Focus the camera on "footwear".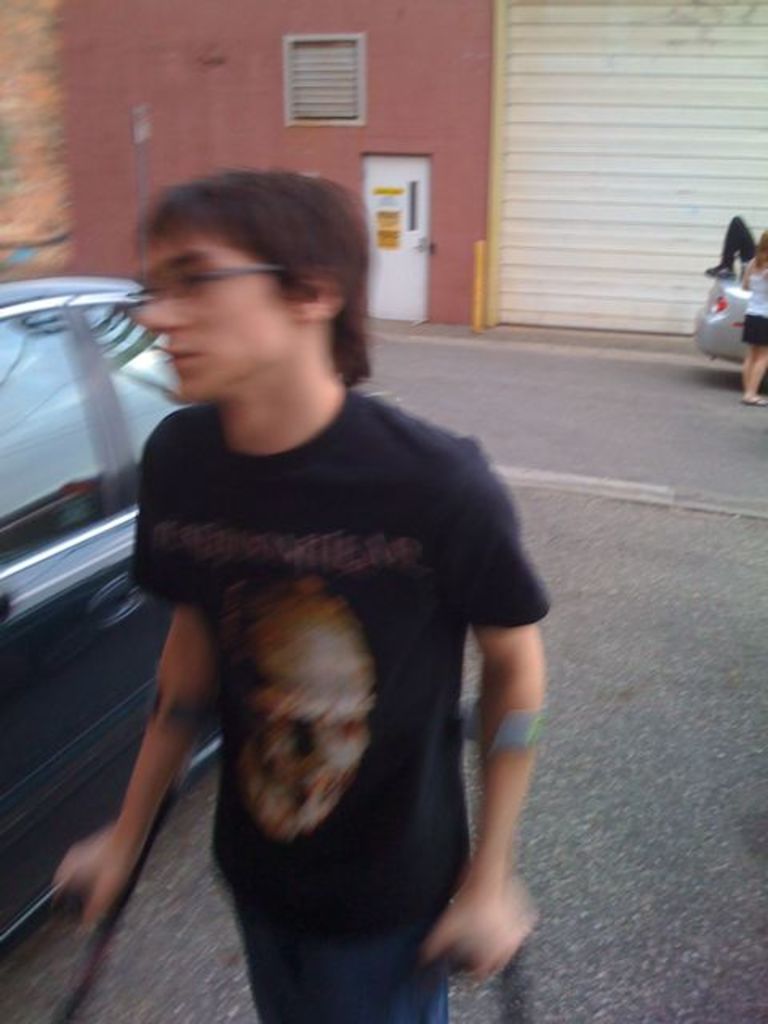
Focus region: bbox=(738, 397, 766, 411).
